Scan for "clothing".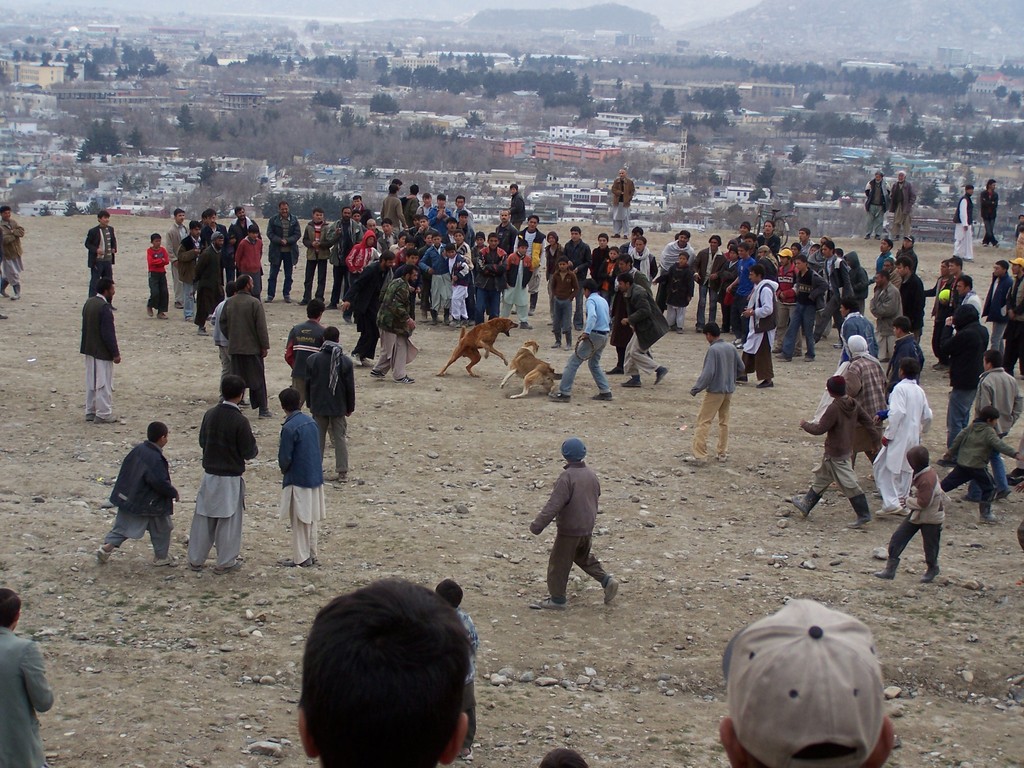
Scan result: 888,328,923,384.
